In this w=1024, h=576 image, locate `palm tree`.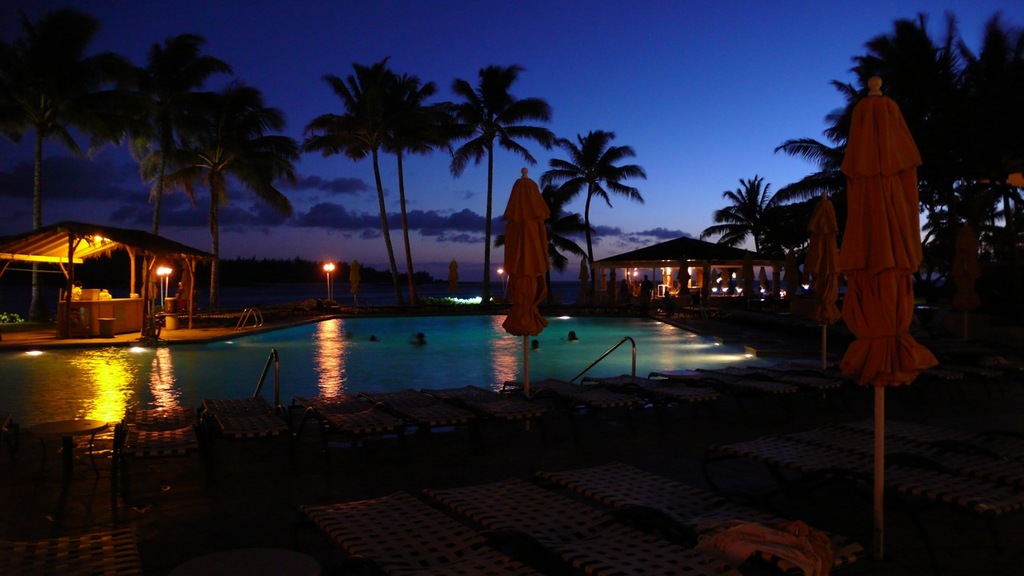
Bounding box: (left=12, top=0, right=106, bottom=326).
